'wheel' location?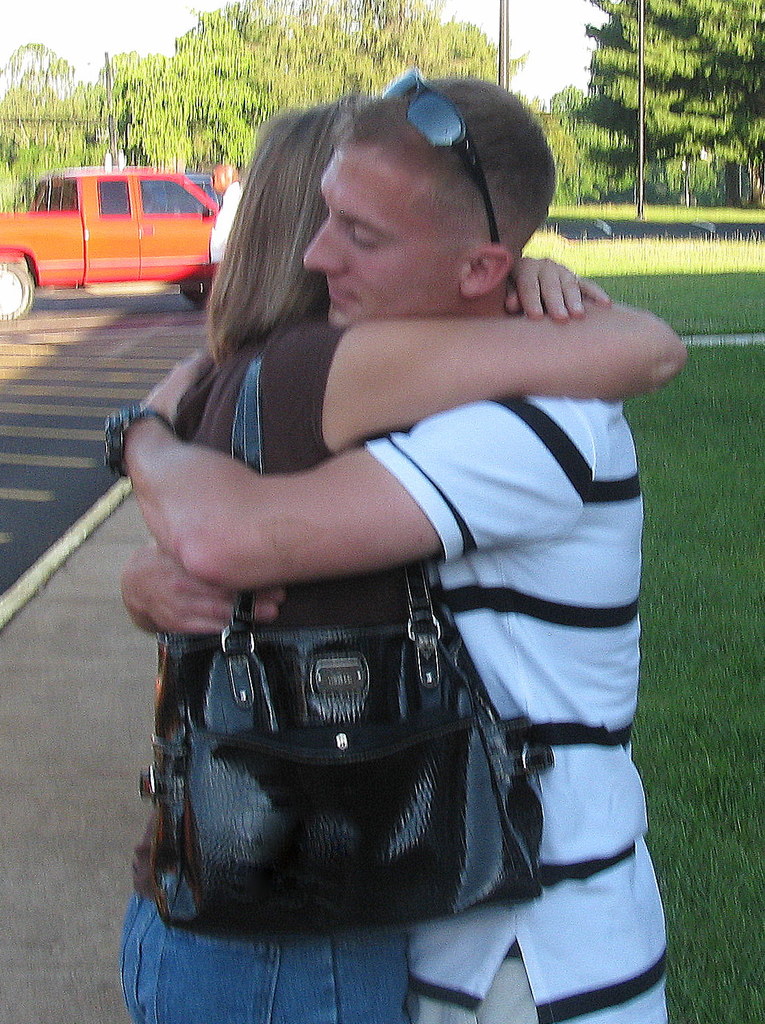
0:259:31:317
